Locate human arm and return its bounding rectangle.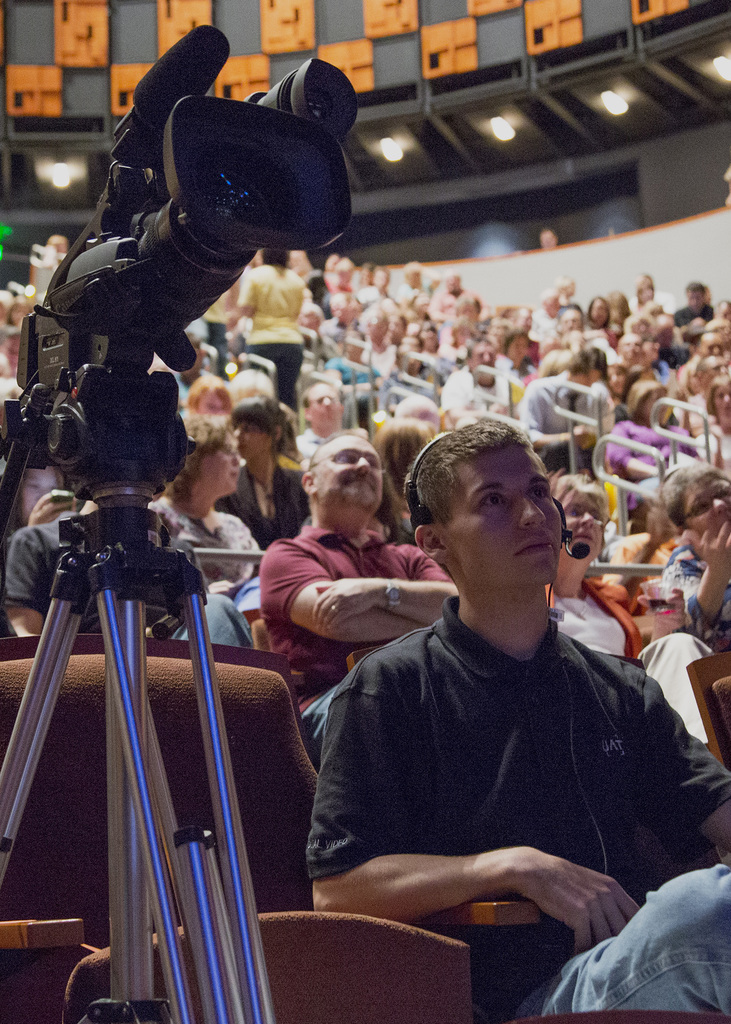
<bbox>686, 431, 719, 469</bbox>.
